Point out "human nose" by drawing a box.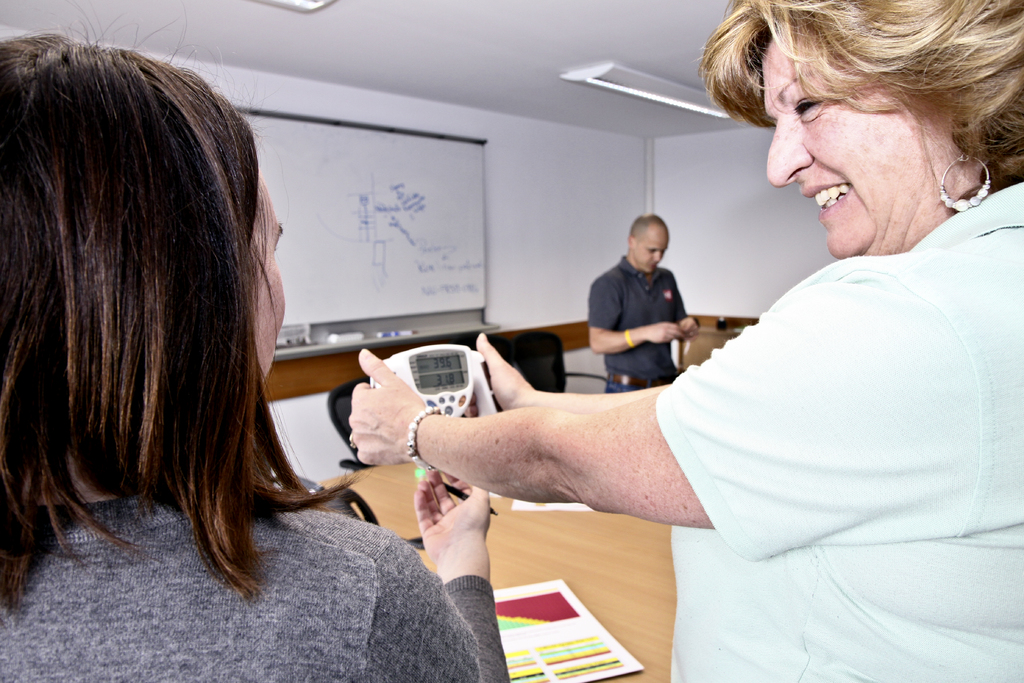
bbox=[652, 251, 661, 265].
